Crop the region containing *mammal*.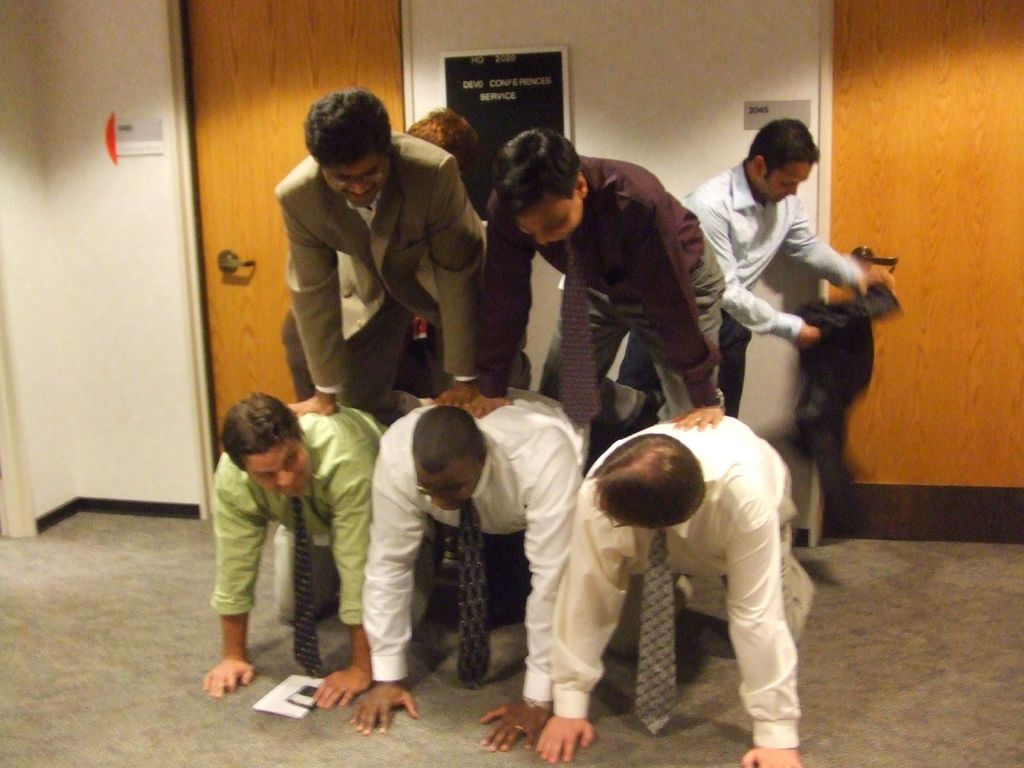
Crop region: 196/389/390/710.
